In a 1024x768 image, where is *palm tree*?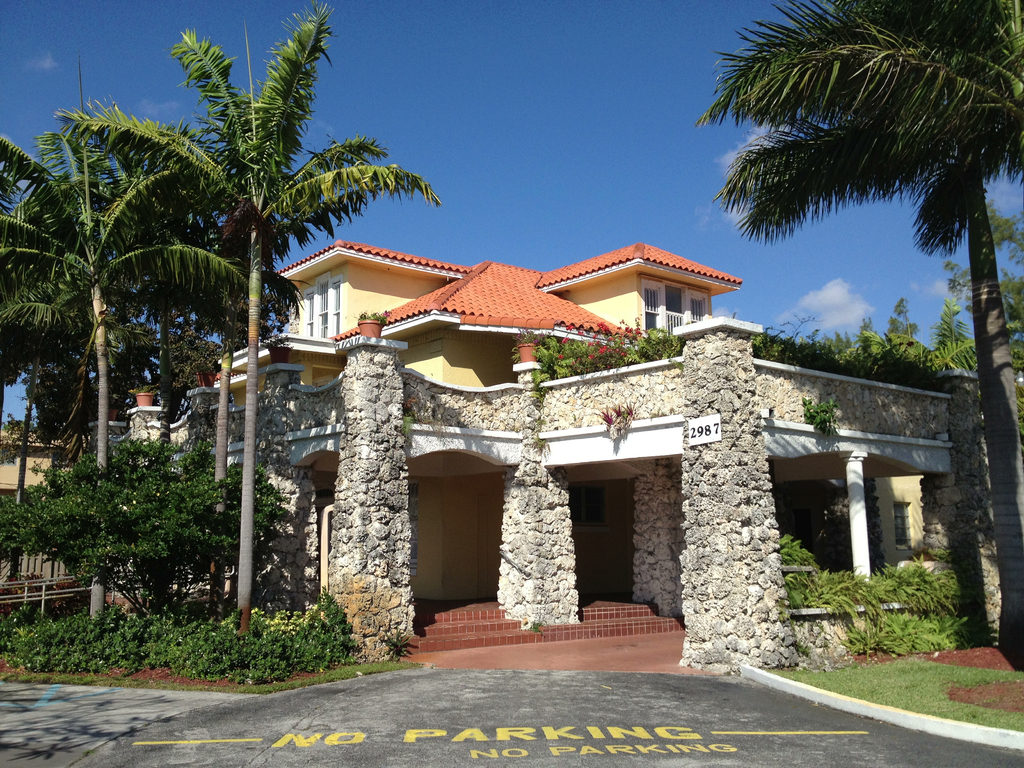
bbox=(0, 187, 205, 544).
